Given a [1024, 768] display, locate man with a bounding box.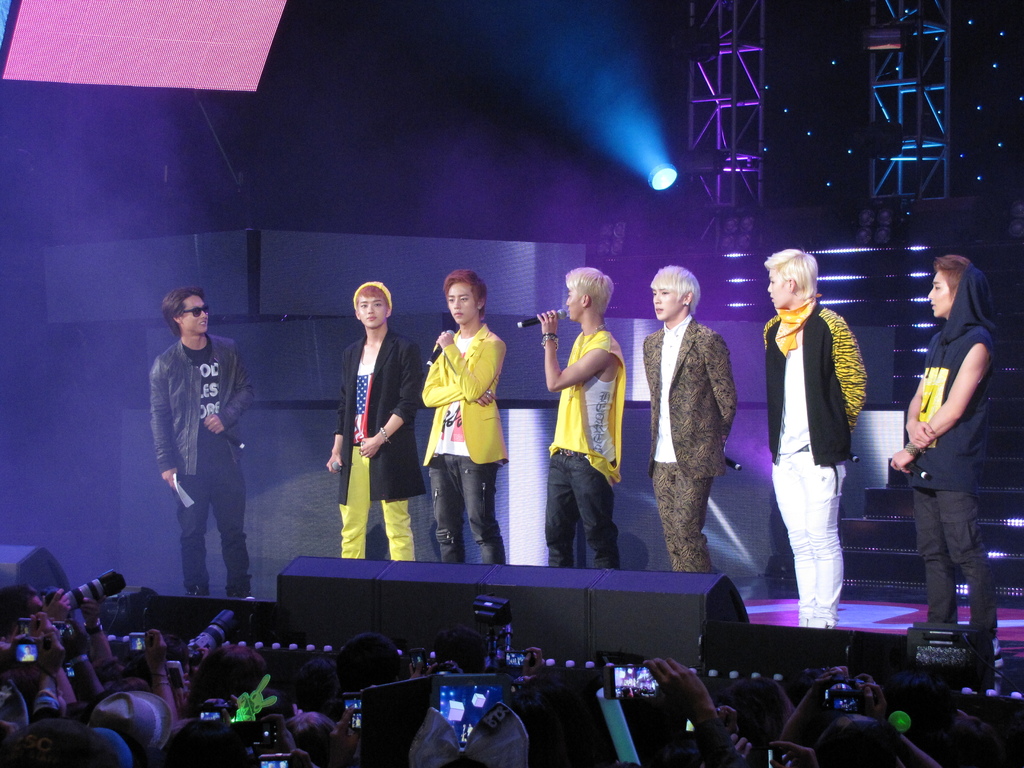
Located: x1=329 y1=283 x2=424 y2=559.
